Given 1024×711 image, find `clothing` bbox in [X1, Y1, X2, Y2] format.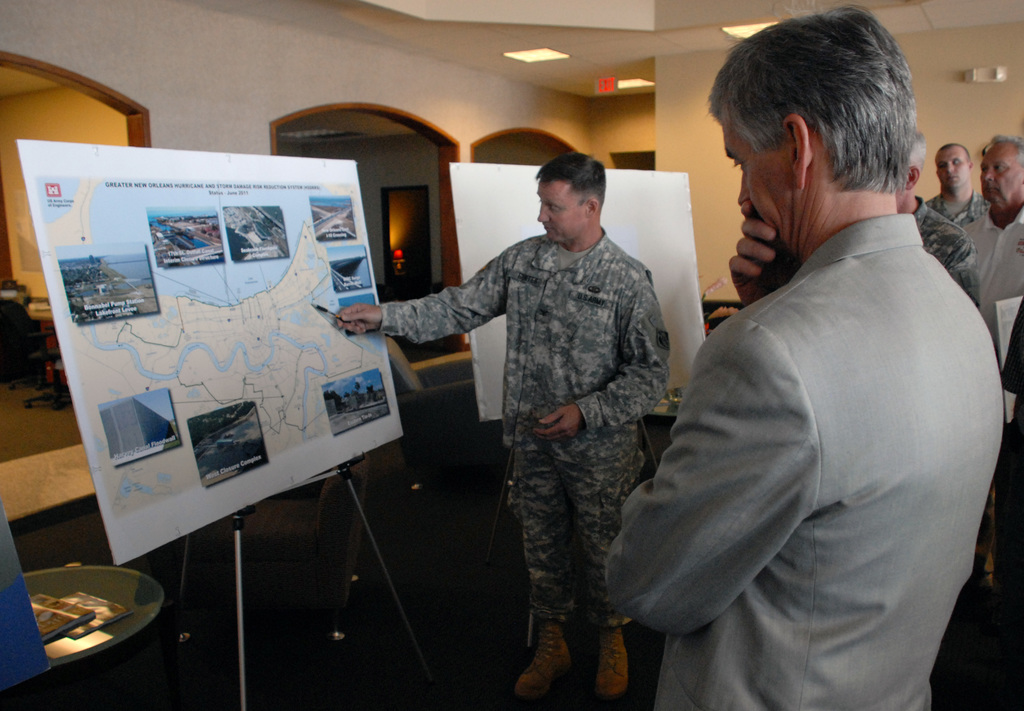
[910, 198, 979, 304].
